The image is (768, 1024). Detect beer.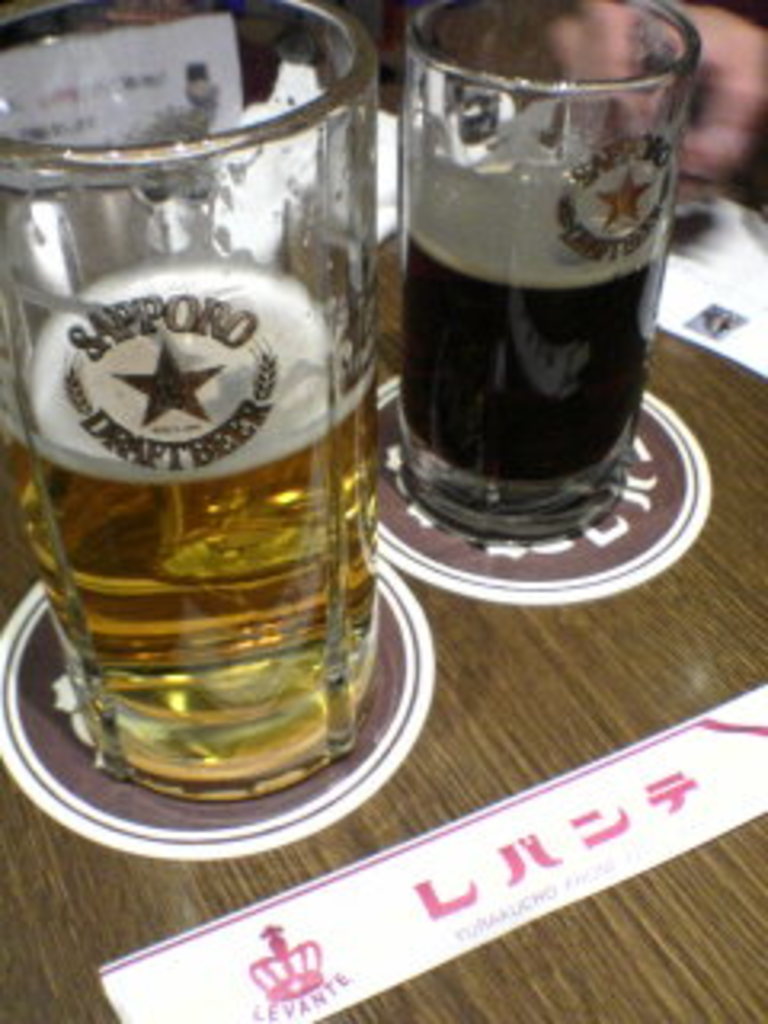
Detection: (13, 269, 378, 803).
